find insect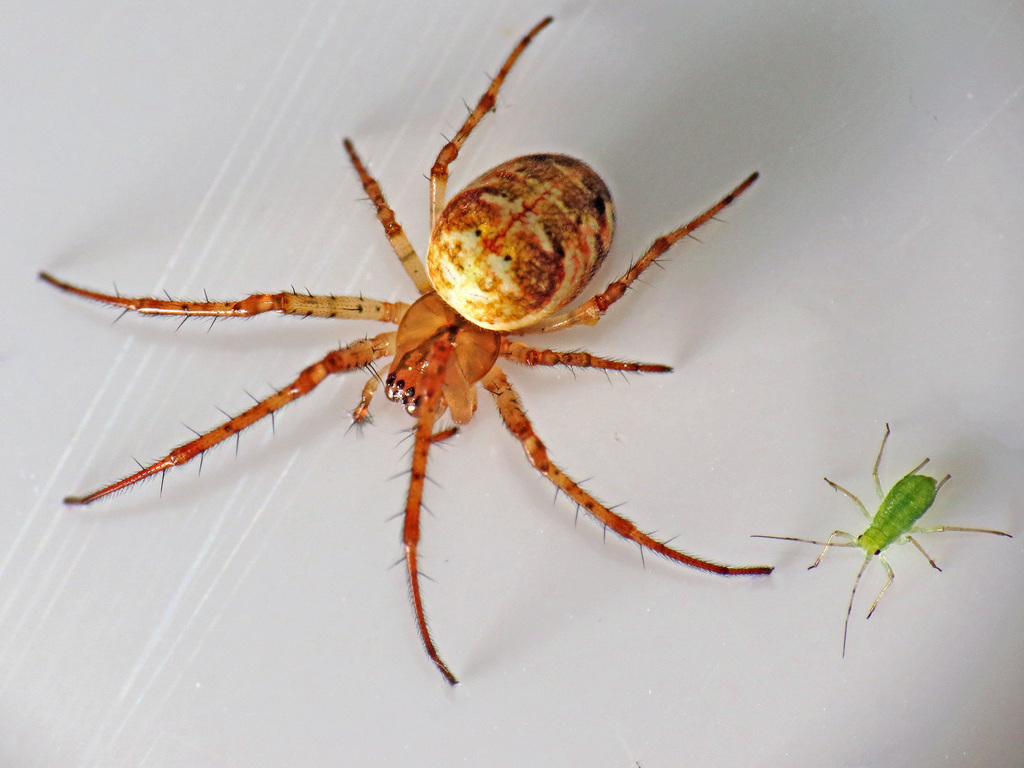
crop(745, 418, 1015, 666)
